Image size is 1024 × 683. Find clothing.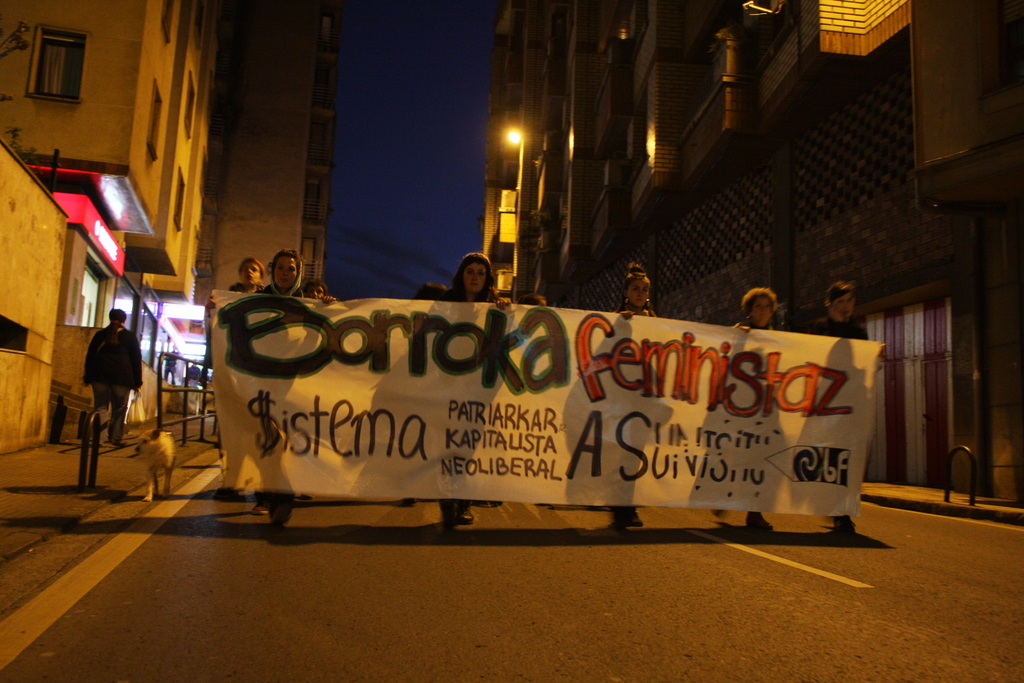
<box>79,320,148,445</box>.
